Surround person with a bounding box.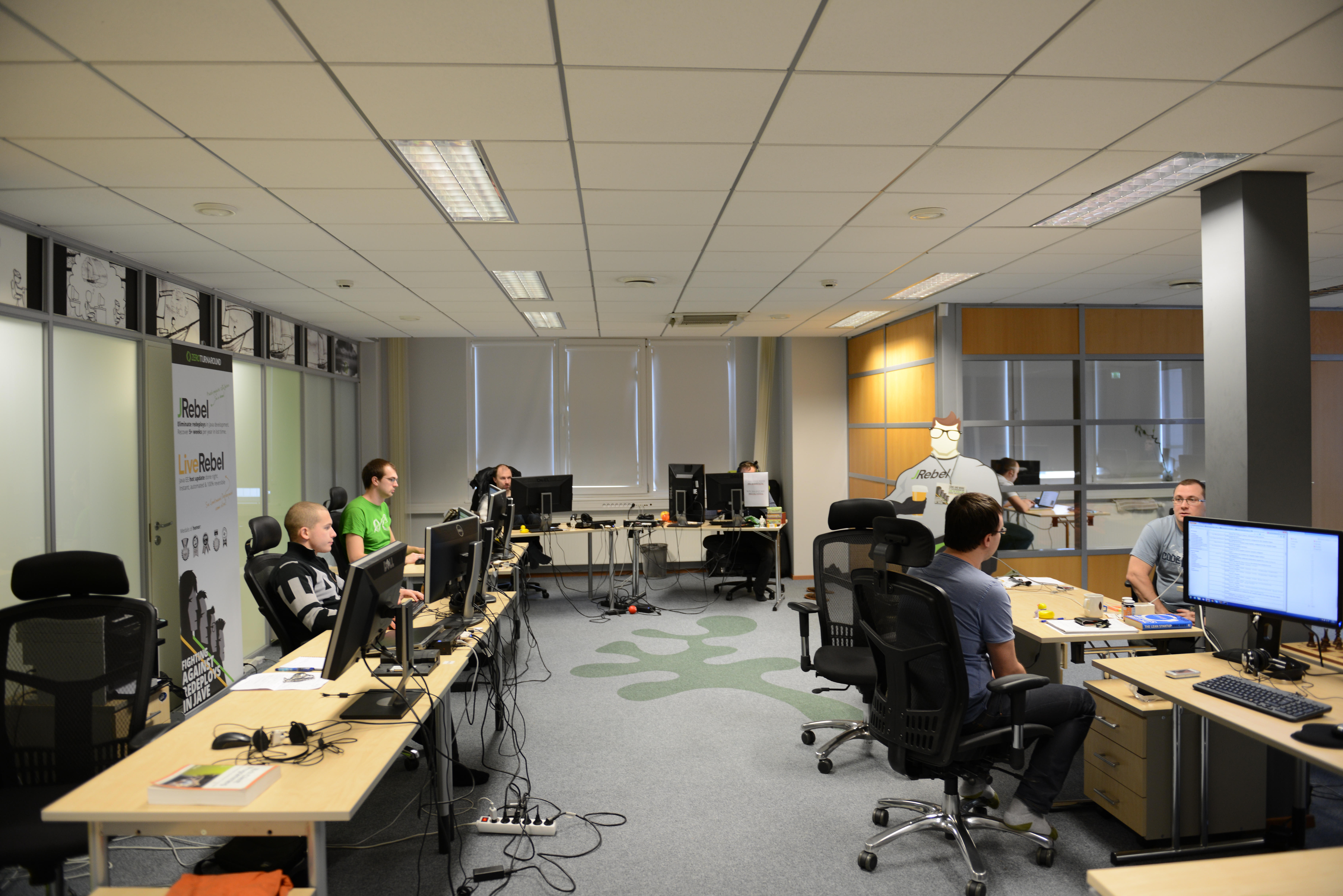
crop(87, 86, 94, 93).
